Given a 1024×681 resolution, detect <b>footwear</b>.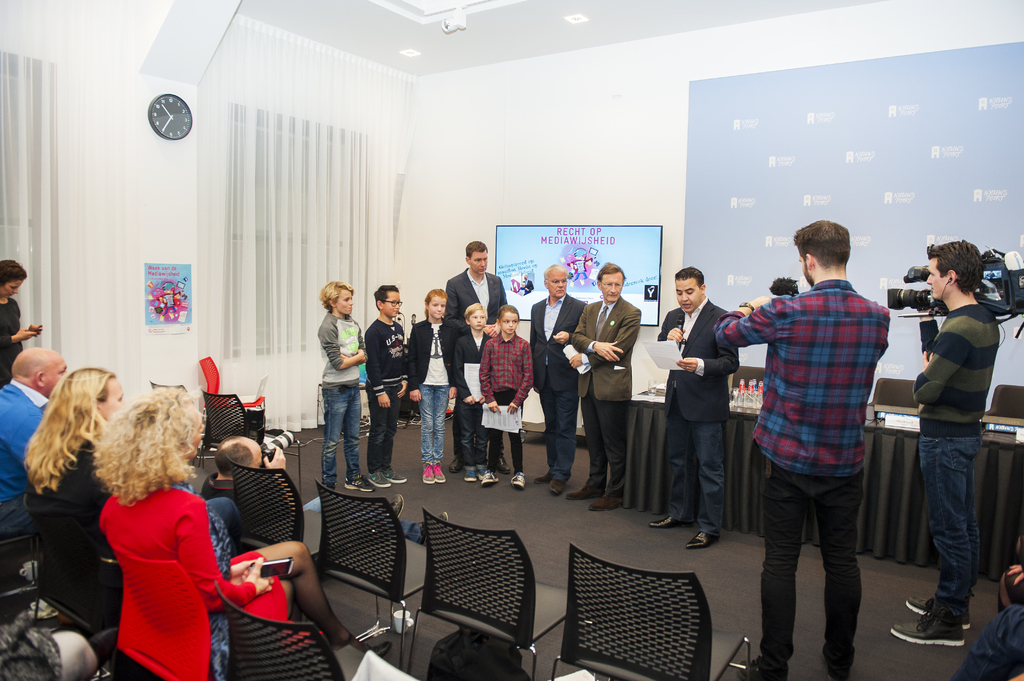
{"left": 579, "top": 278, "right": 584, "bottom": 285}.
